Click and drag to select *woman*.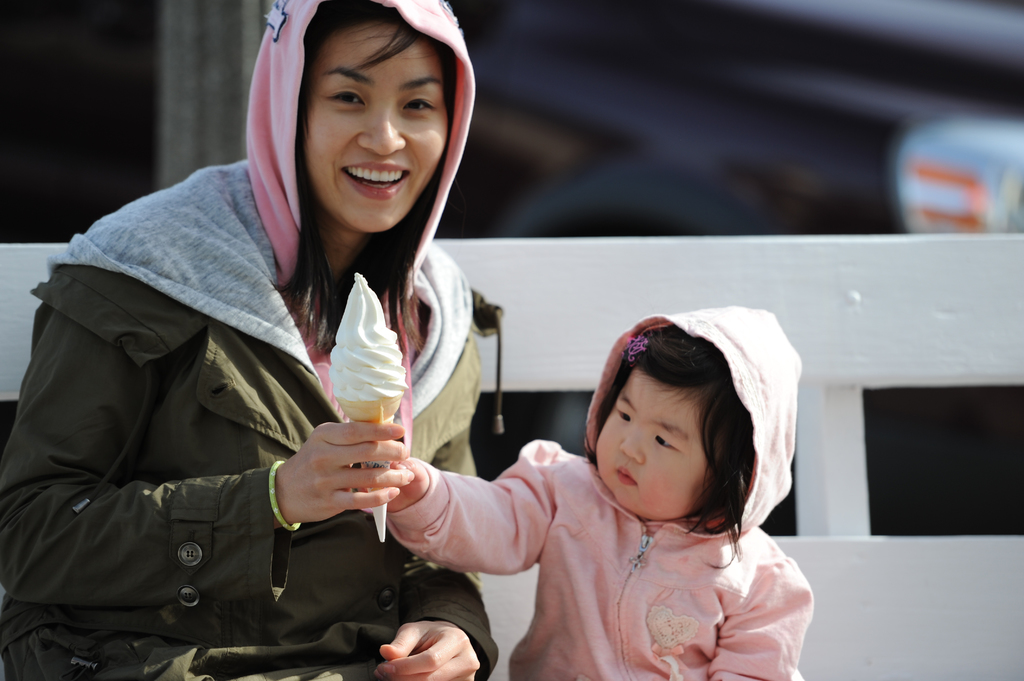
Selection: BBox(41, 28, 583, 680).
